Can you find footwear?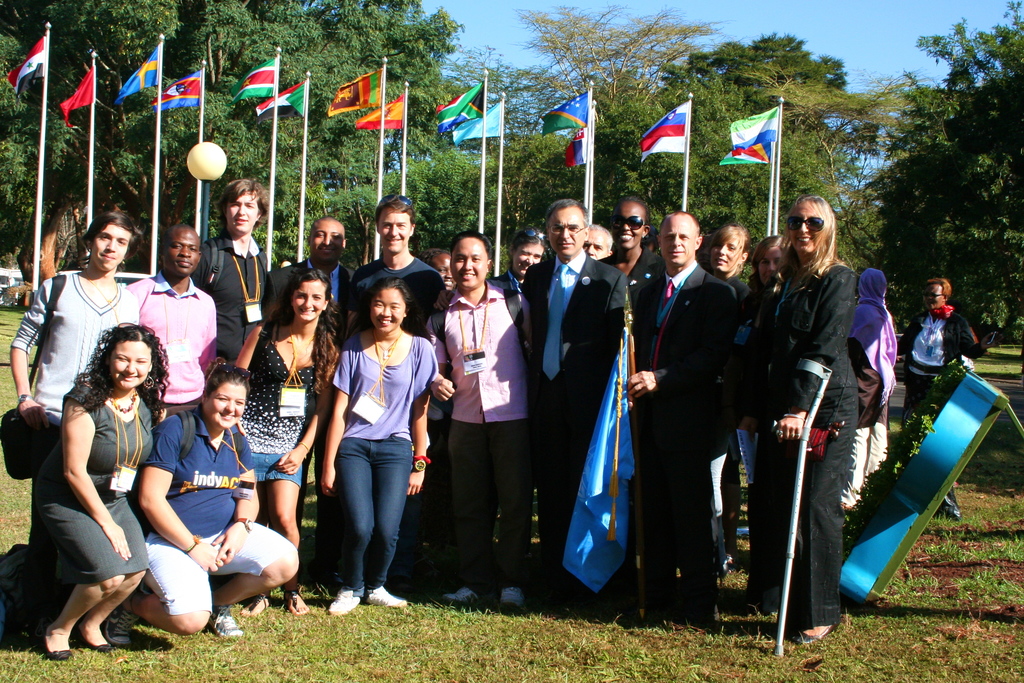
Yes, bounding box: (104,607,126,645).
